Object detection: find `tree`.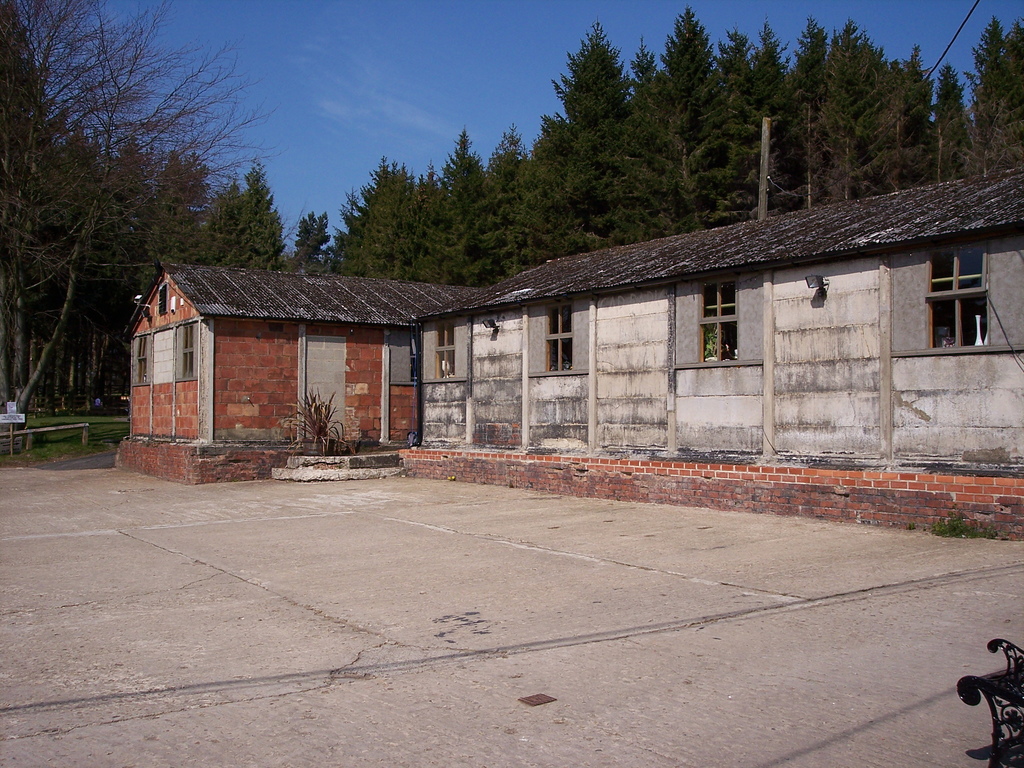
[x1=934, y1=60, x2=978, y2=184].
